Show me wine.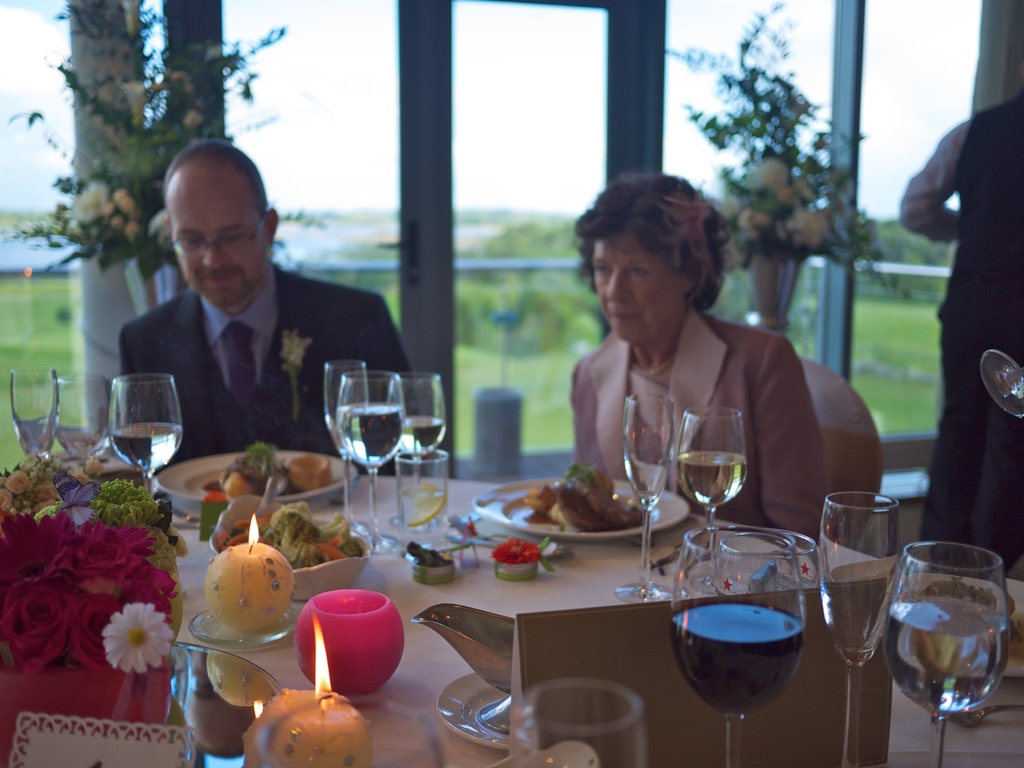
wine is here: 395, 413, 444, 452.
